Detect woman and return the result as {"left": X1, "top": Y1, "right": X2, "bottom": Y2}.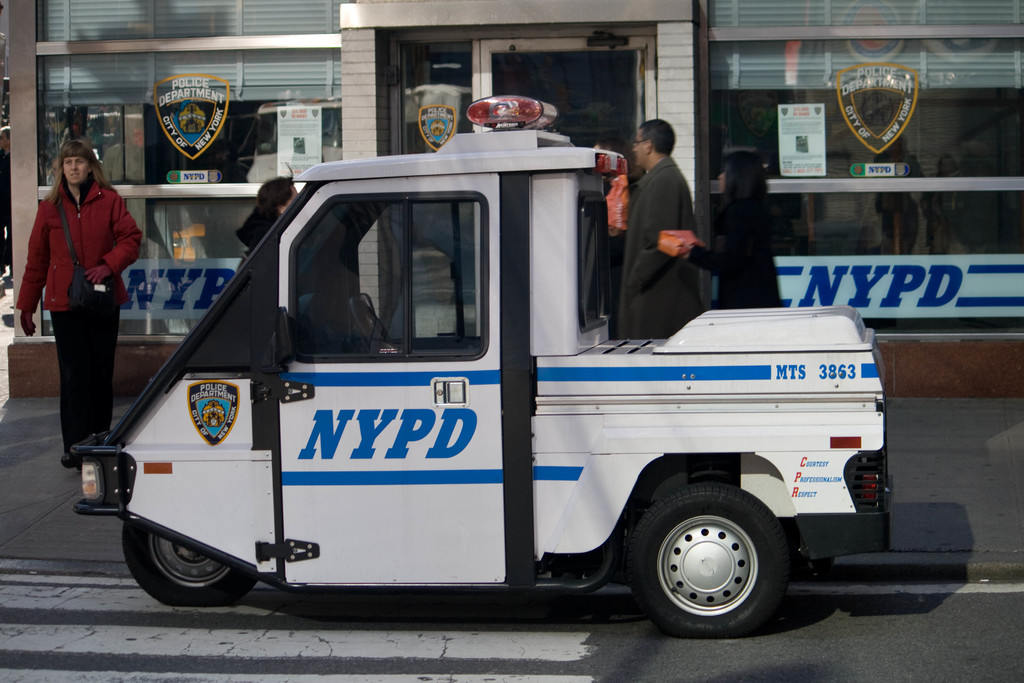
{"left": 19, "top": 127, "right": 134, "bottom": 475}.
